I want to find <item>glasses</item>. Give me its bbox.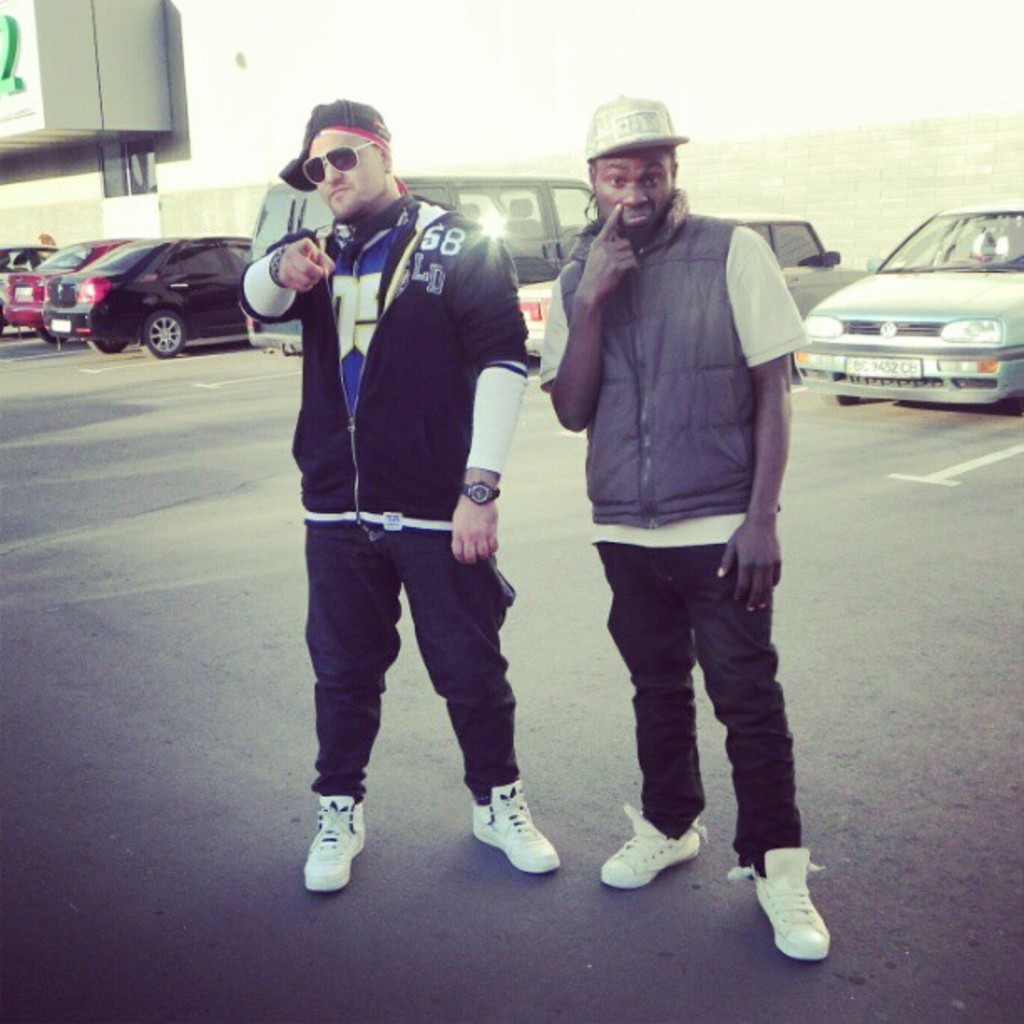
298/139/380/184.
